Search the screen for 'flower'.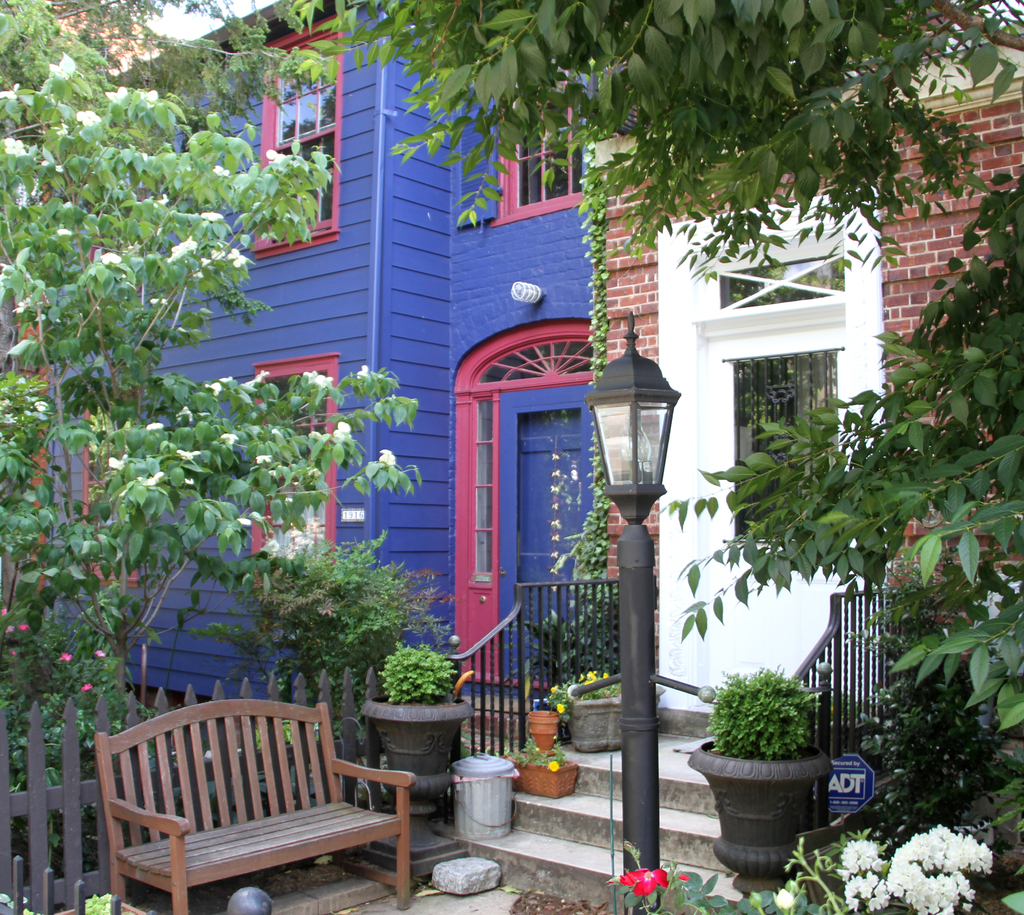
Found at detection(98, 247, 124, 264).
